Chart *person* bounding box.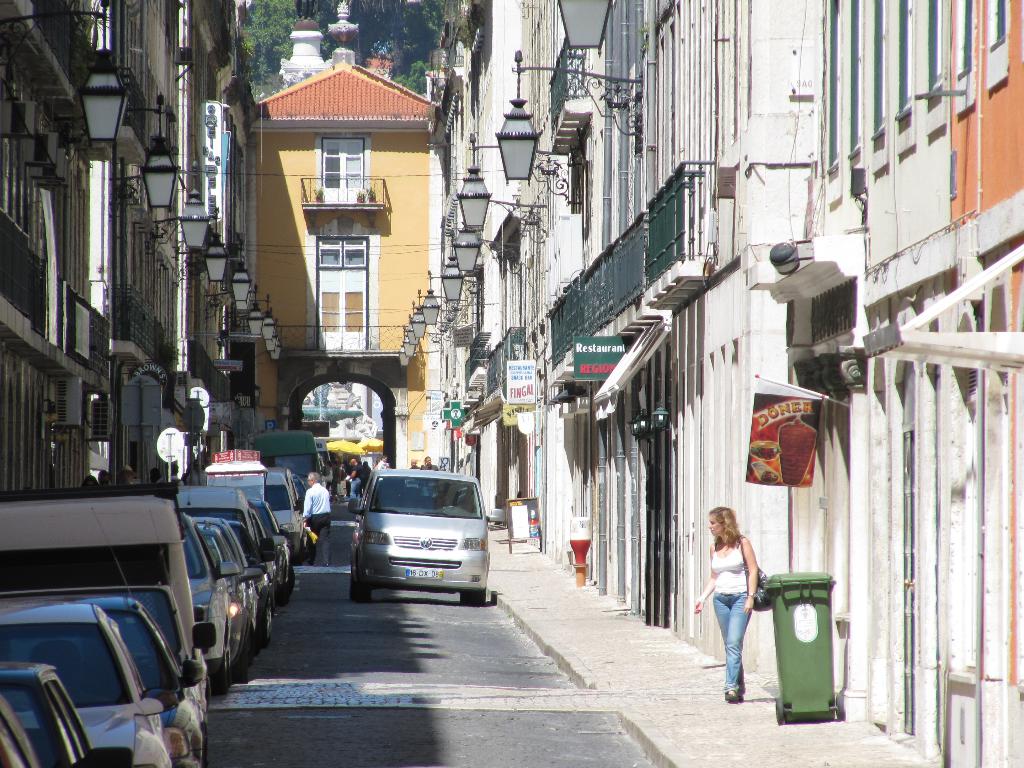
Charted: BBox(346, 457, 362, 498).
